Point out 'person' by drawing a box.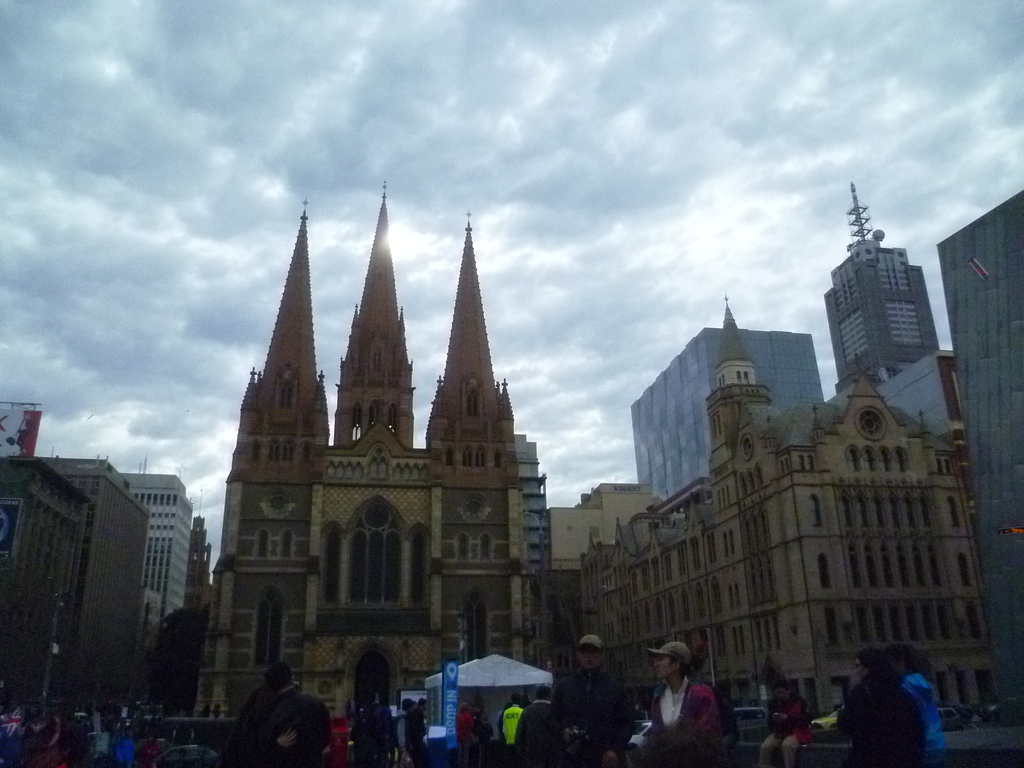
bbox(552, 630, 636, 766).
